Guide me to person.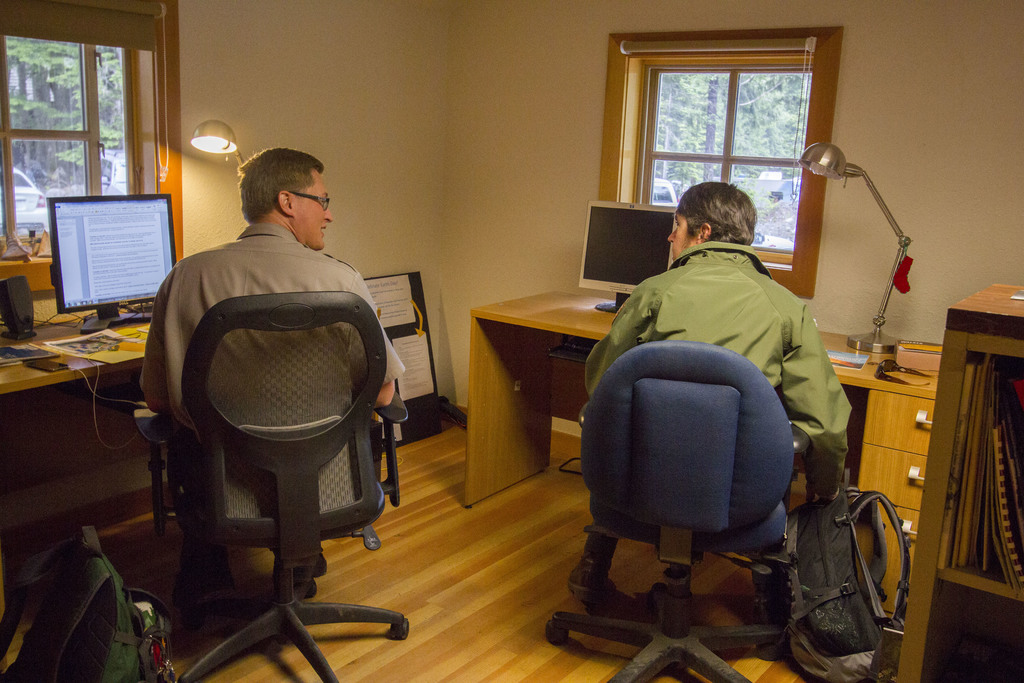
Guidance: (163, 172, 391, 650).
